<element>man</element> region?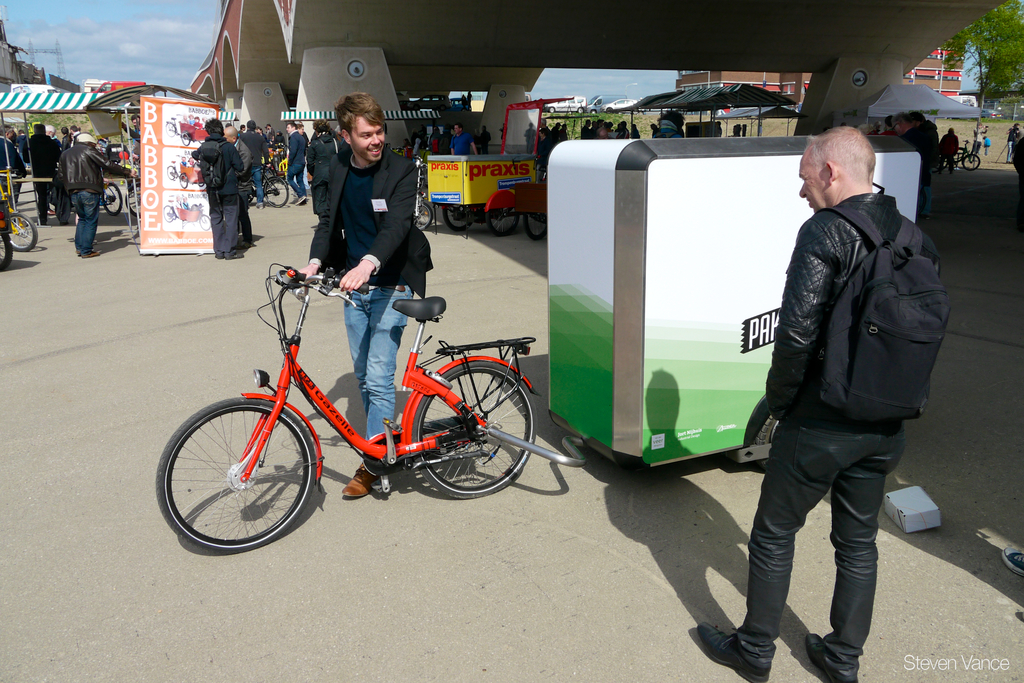
select_region(220, 124, 259, 242)
